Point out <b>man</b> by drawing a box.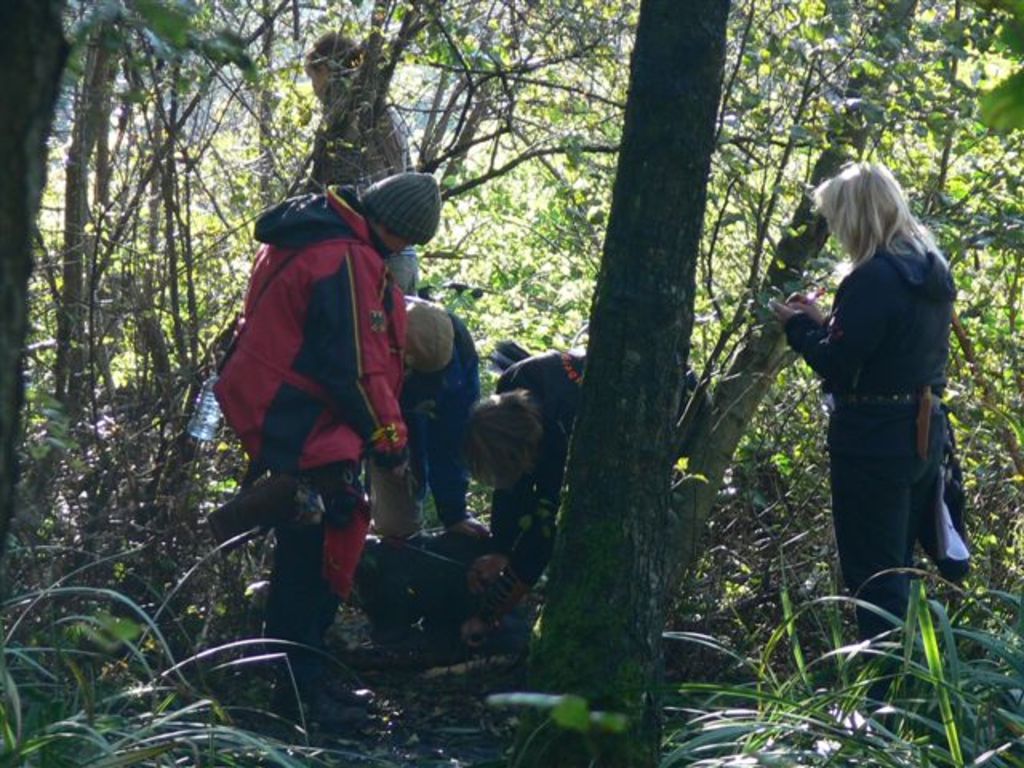
crop(301, 30, 448, 298).
